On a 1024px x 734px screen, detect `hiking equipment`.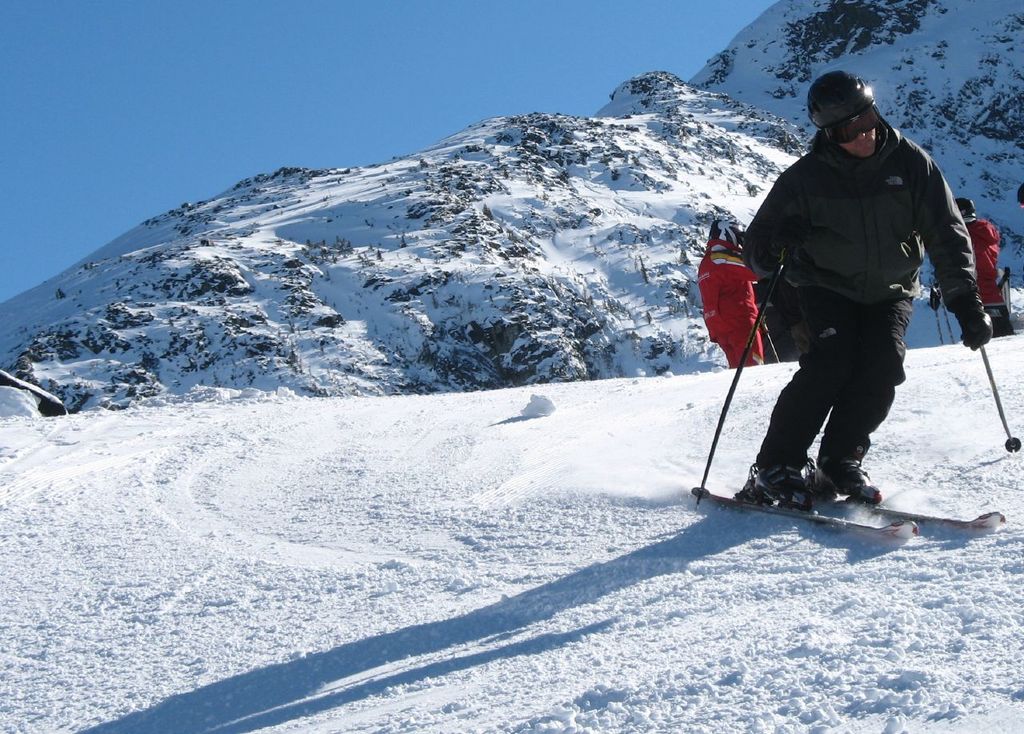
{"left": 809, "top": 67, "right": 879, "bottom": 140}.
